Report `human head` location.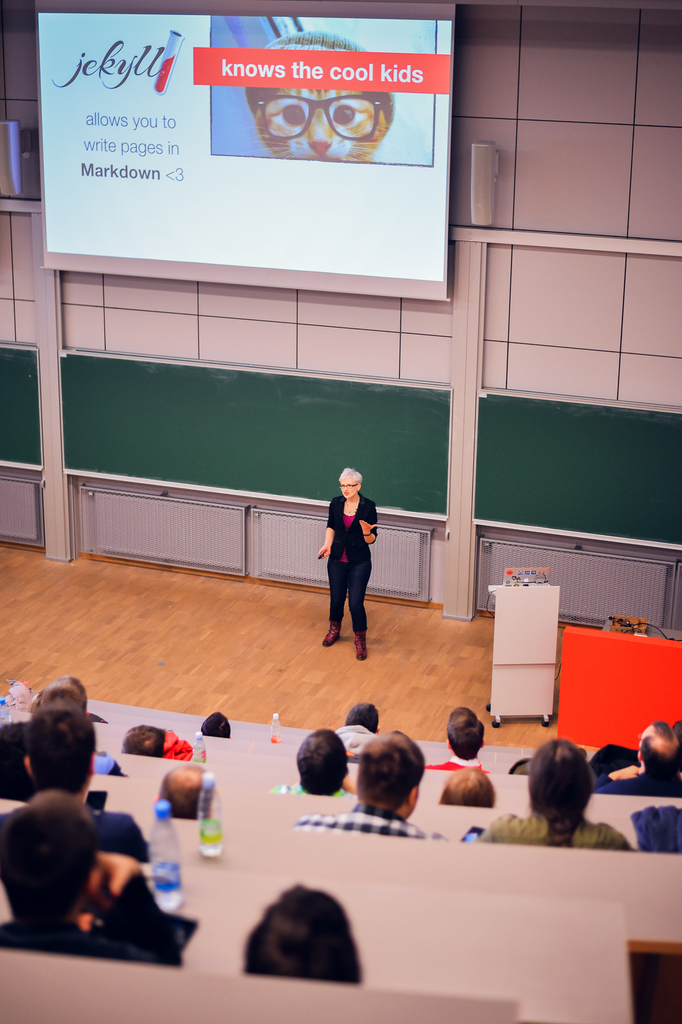
Report: <region>29, 689, 45, 713</region>.
